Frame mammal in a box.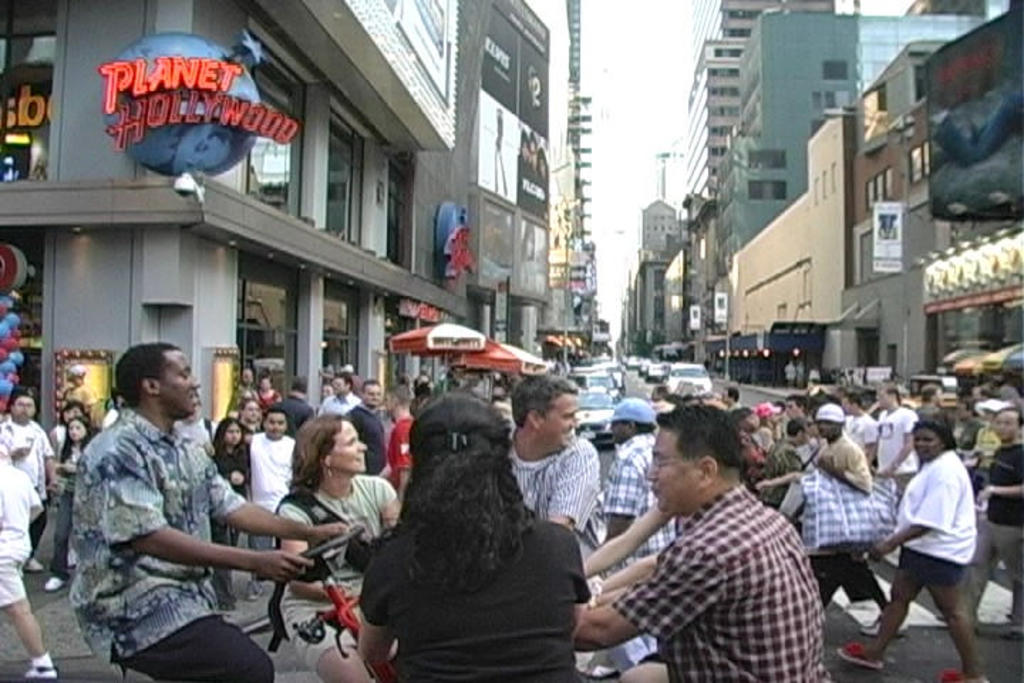
<box>572,398,835,682</box>.
